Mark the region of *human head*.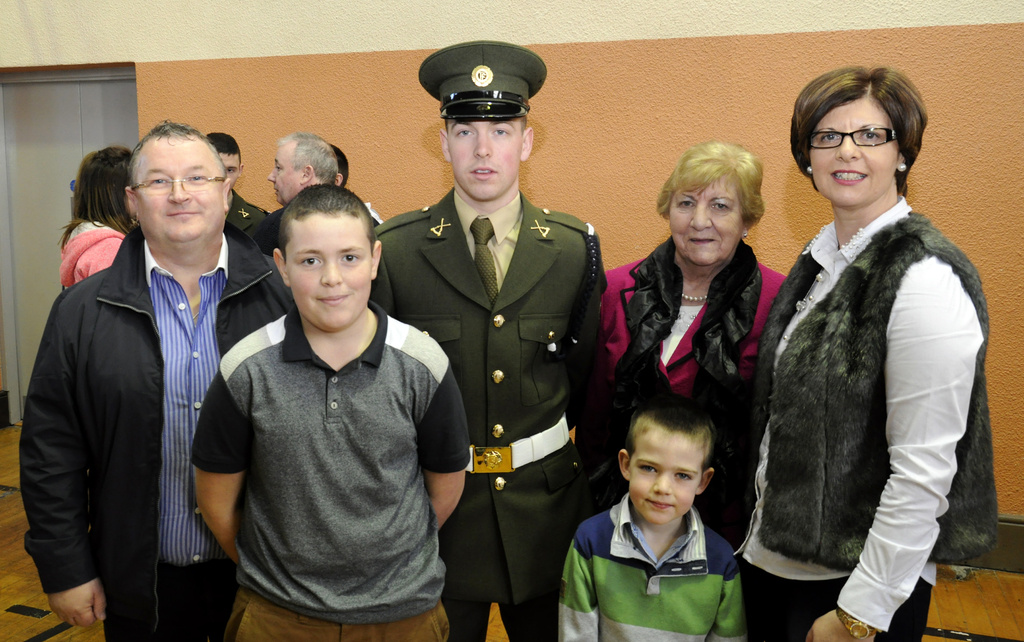
Region: [208, 135, 241, 186].
